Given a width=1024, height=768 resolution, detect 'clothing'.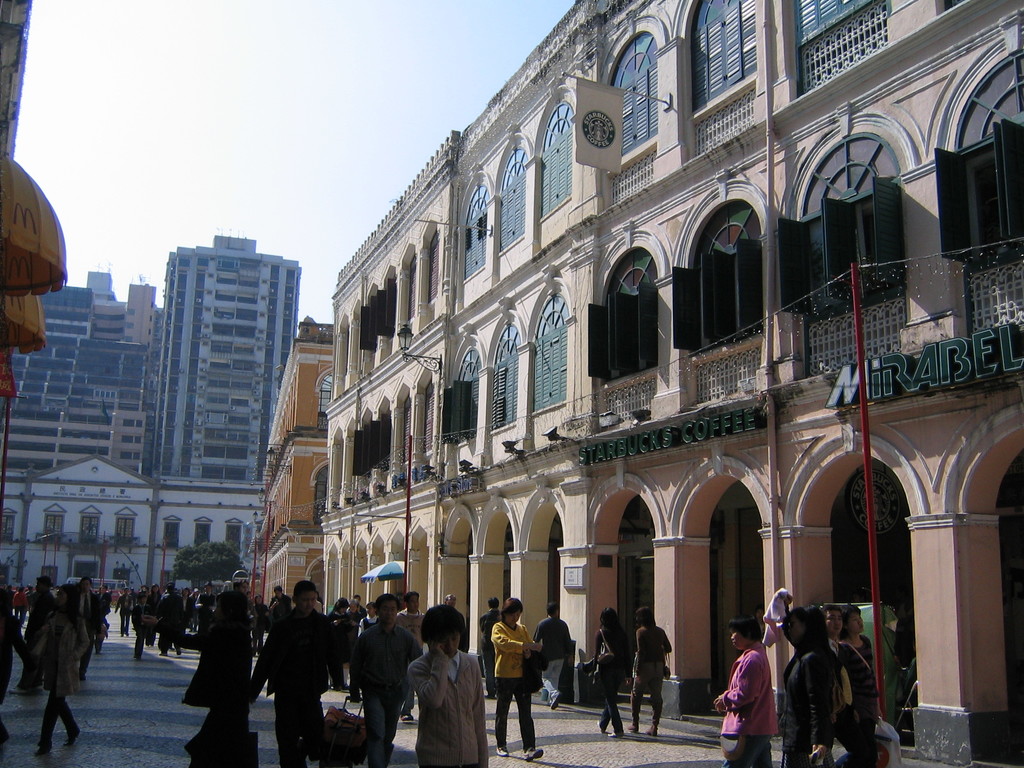
select_region(628, 621, 670, 728).
